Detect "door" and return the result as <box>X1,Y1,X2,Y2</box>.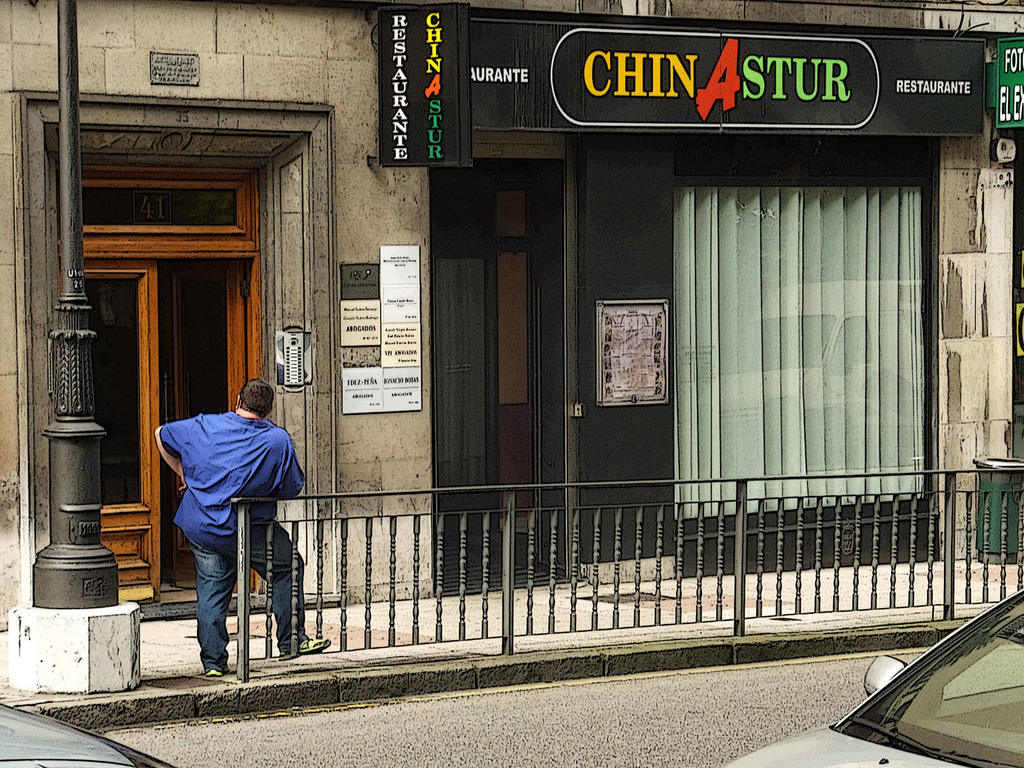
<box>48,166,271,637</box>.
